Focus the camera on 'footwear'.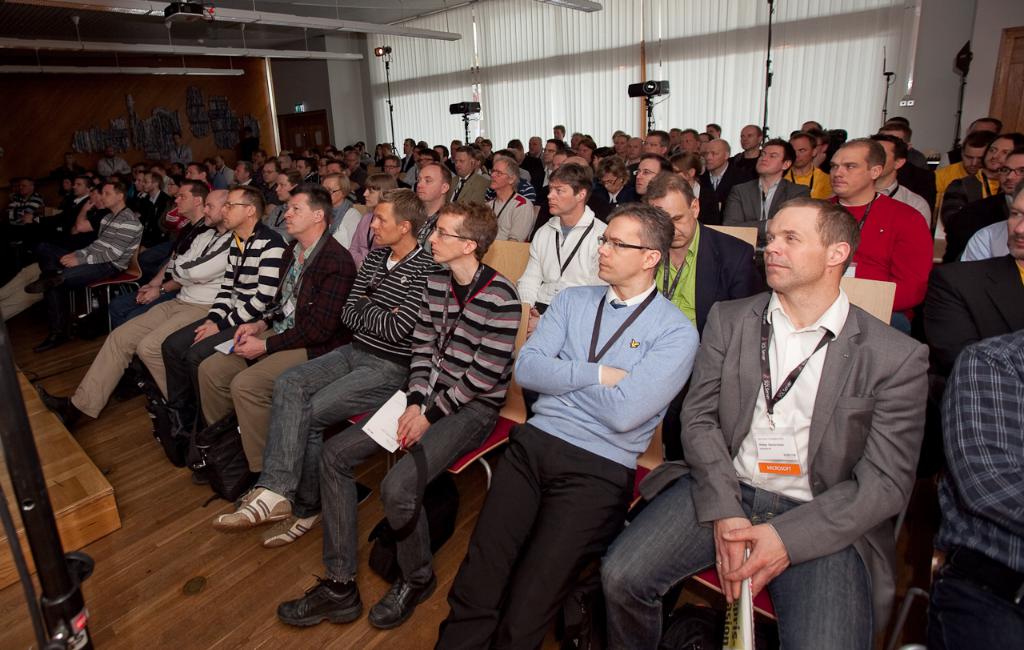
Focus region: <region>211, 482, 290, 534</region>.
